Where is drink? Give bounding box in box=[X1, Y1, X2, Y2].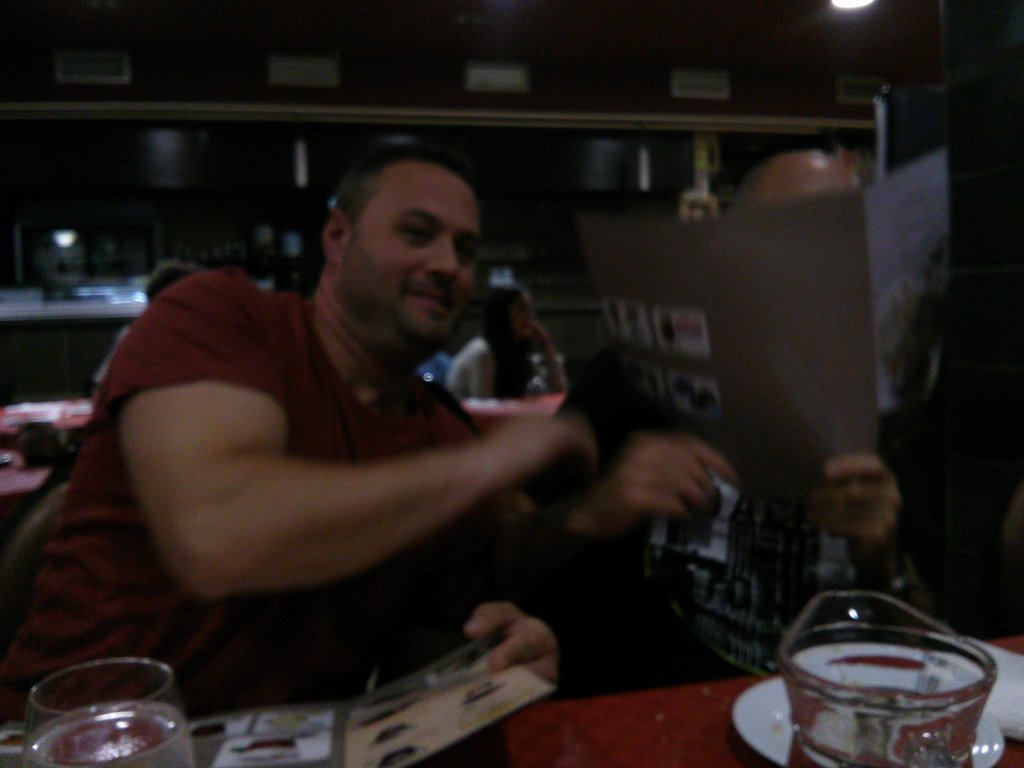
box=[20, 654, 198, 767].
